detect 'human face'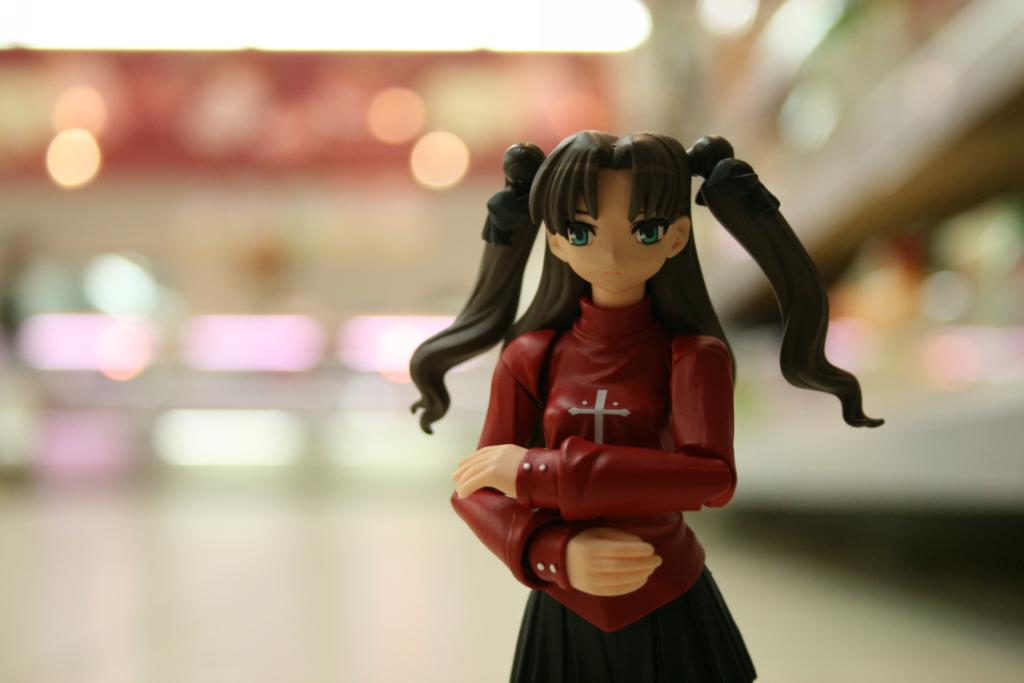
x1=556 y1=166 x2=674 y2=294
